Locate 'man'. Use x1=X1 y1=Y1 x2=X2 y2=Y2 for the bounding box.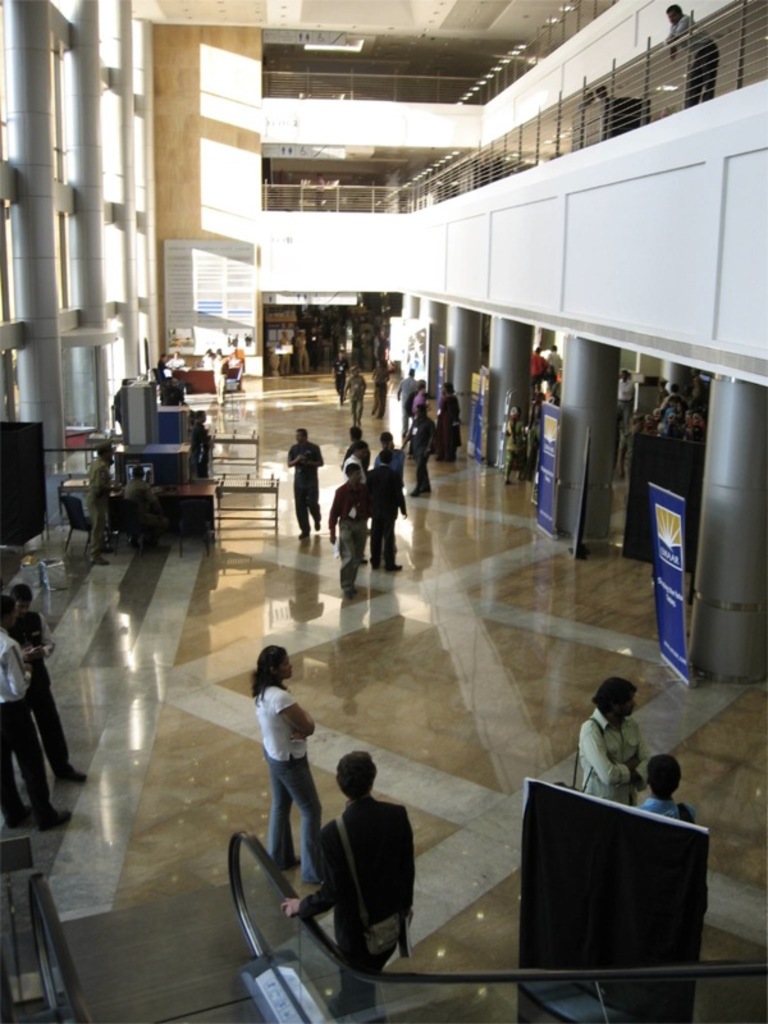
x1=131 y1=468 x2=148 y2=493.
